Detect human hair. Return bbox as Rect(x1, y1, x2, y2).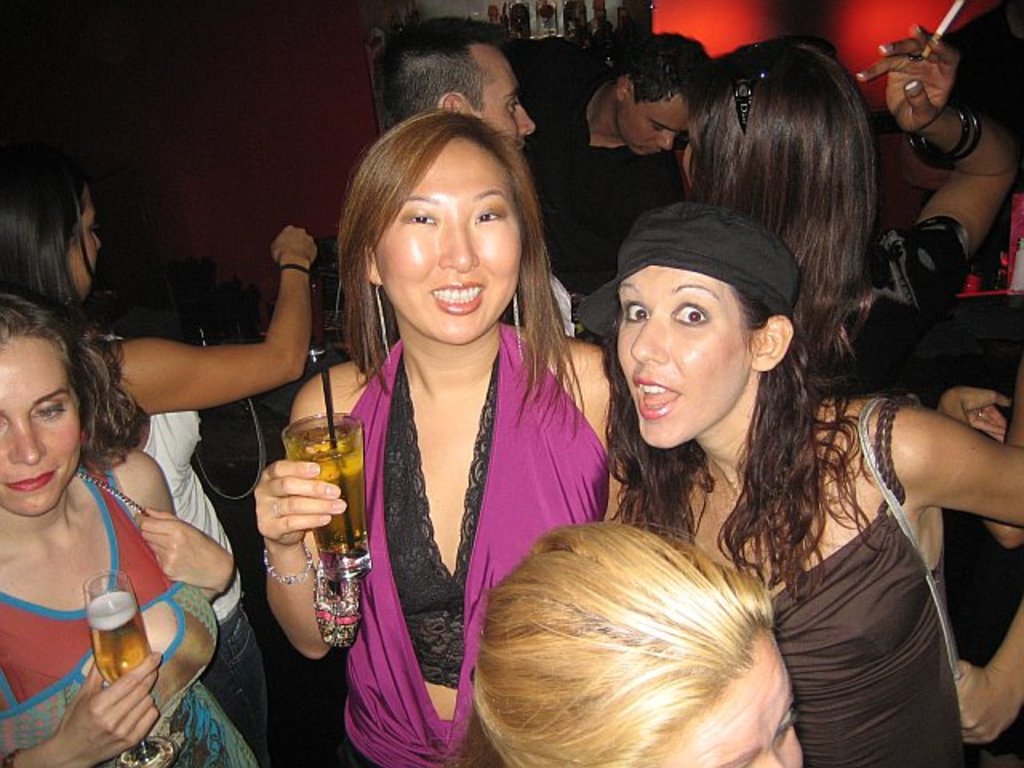
Rect(626, 26, 715, 115).
